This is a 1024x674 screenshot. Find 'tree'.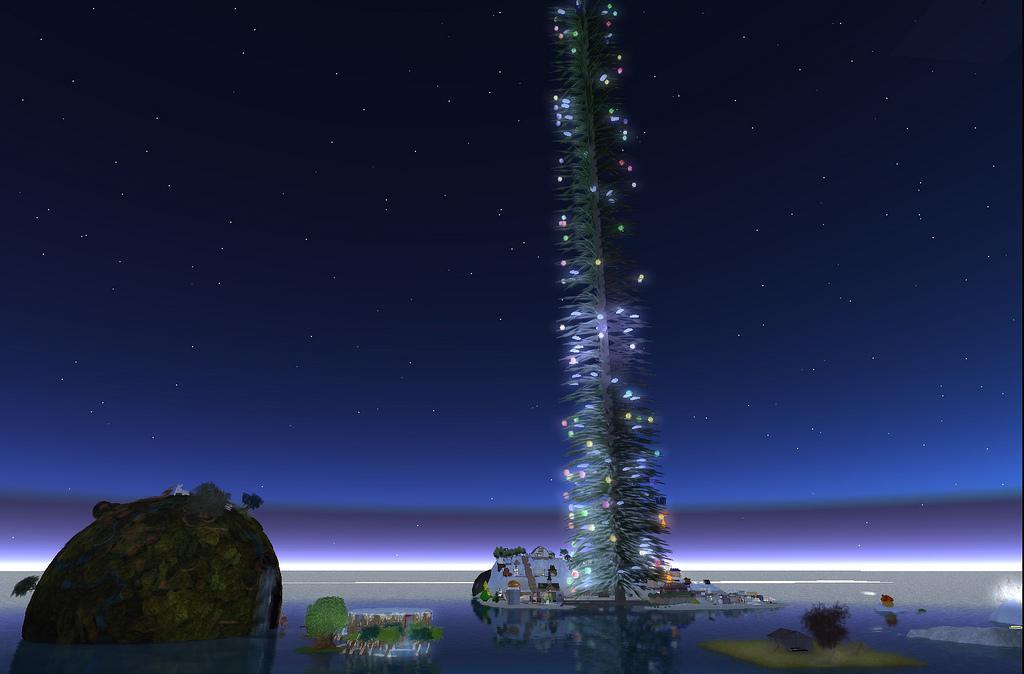
Bounding box: x1=799 y1=597 x2=851 y2=657.
